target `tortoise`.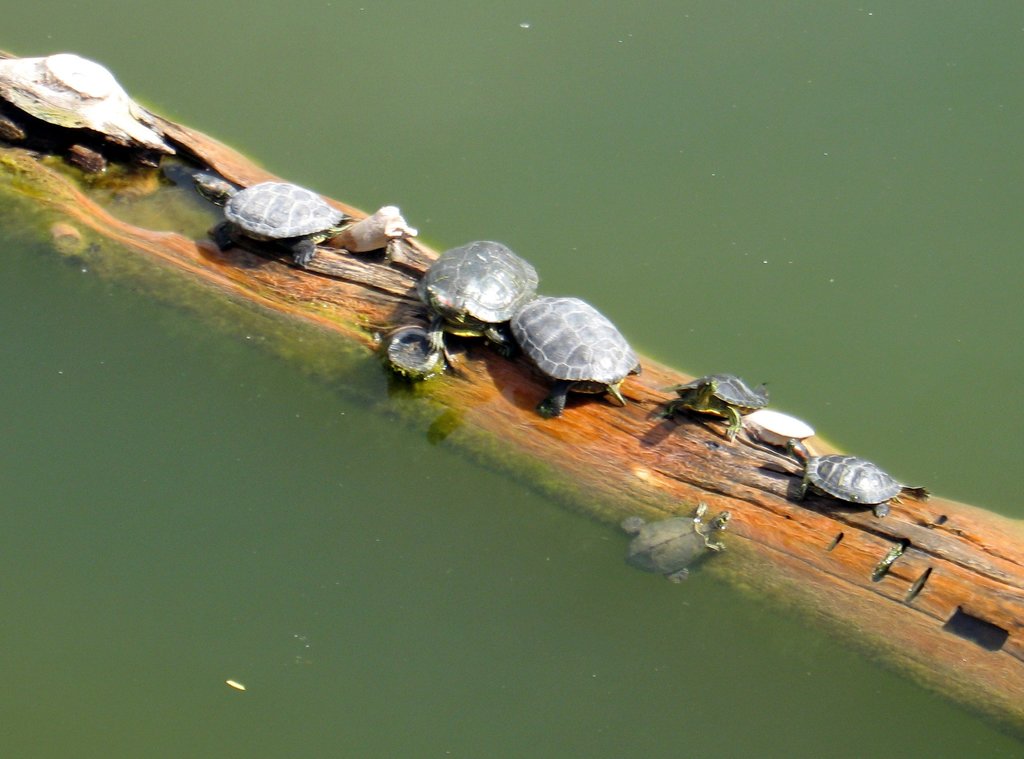
Target region: 505, 294, 639, 421.
